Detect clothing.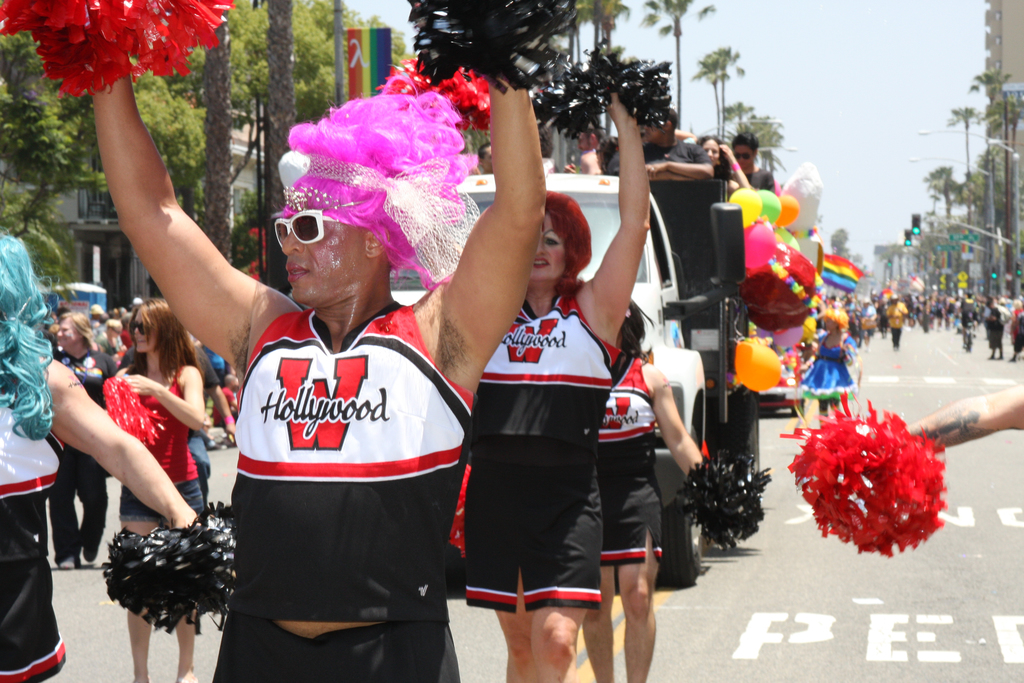
Detected at x1=198, y1=234, x2=463, y2=650.
